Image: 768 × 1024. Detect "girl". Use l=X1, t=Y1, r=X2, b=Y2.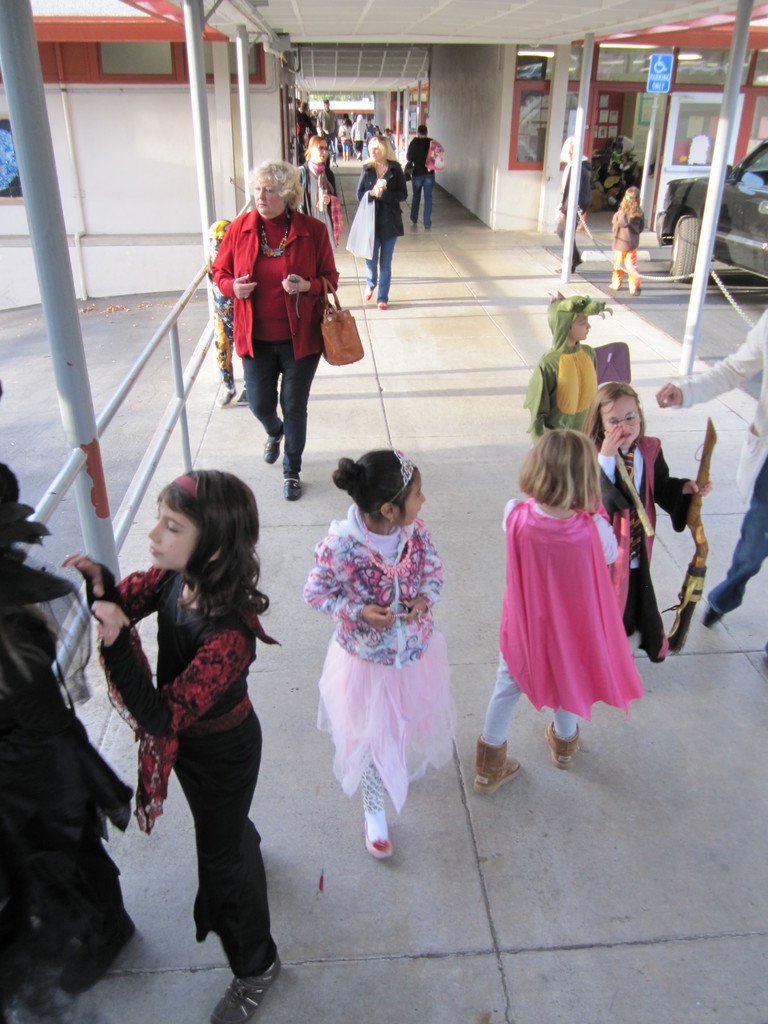
l=60, t=467, r=285, b=1022.
